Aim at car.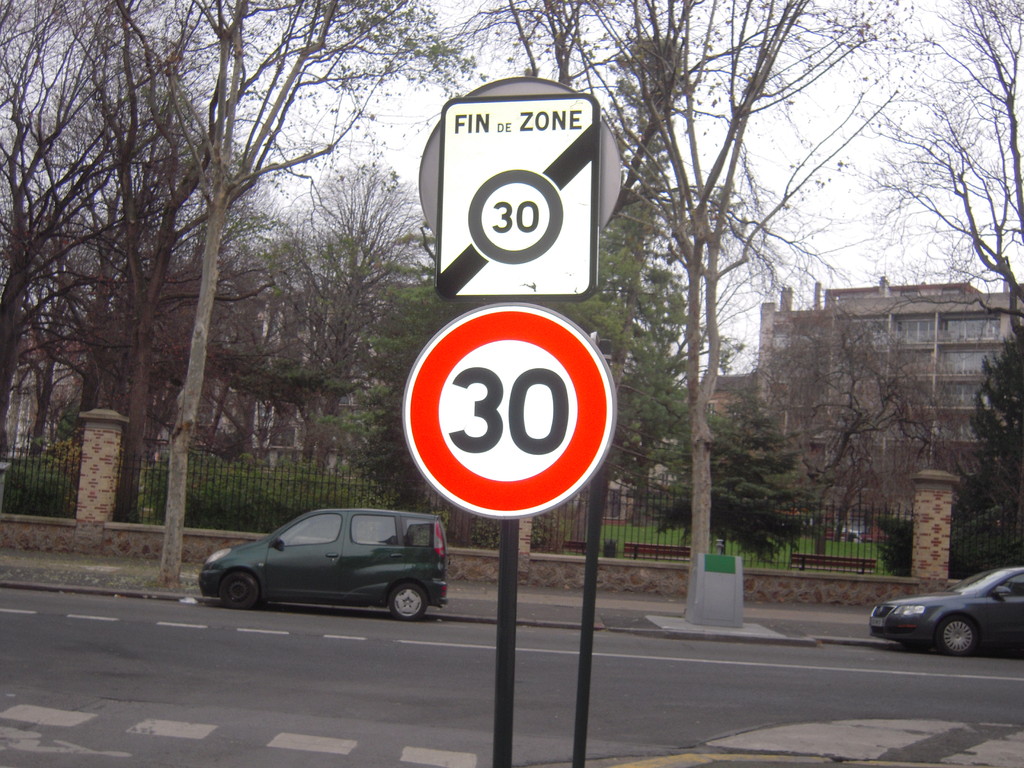
Aimed at 196,504,447,626.
